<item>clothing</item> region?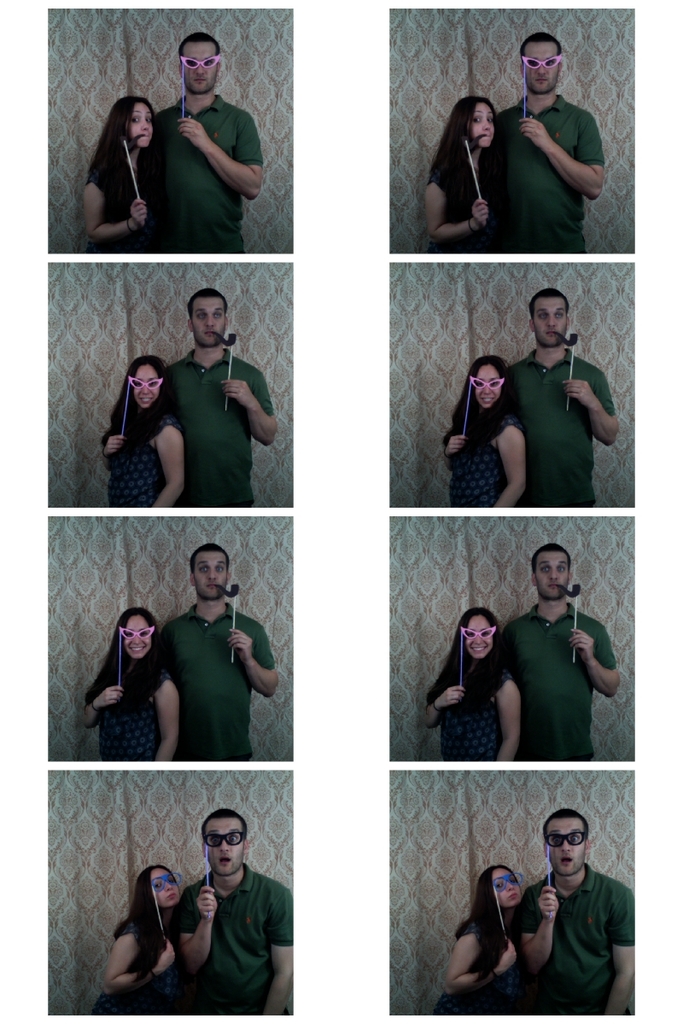
512:345:602:514
